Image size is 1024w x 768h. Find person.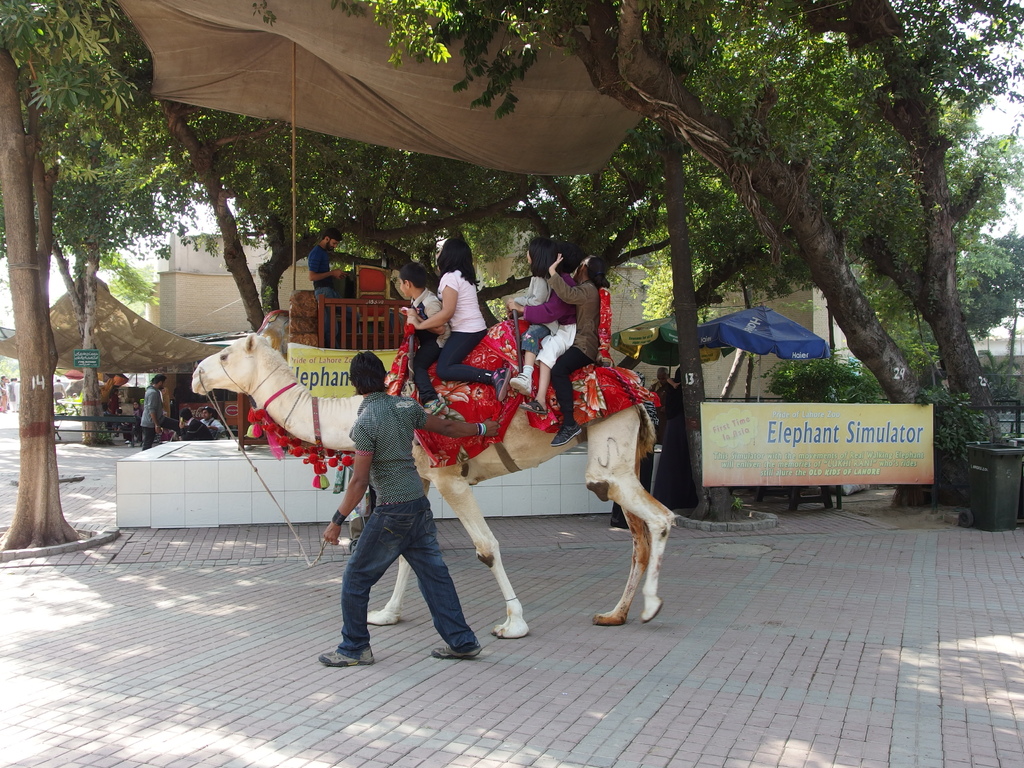
select_region(122, 400, 138, 445).
